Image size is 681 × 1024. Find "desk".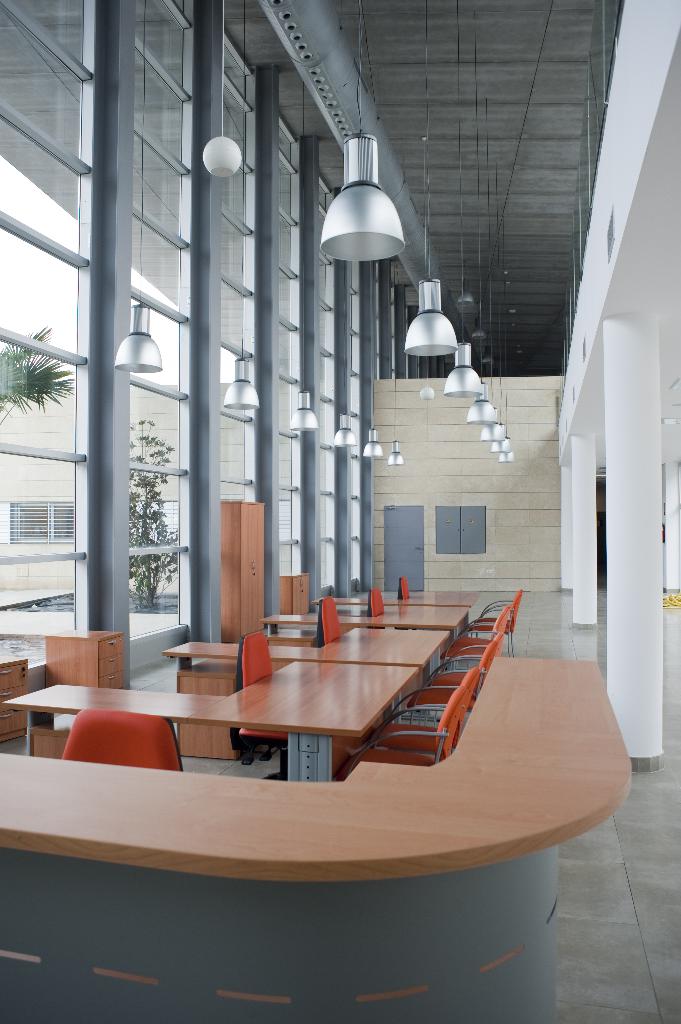
BBox(0, 657, 630, 1023).
